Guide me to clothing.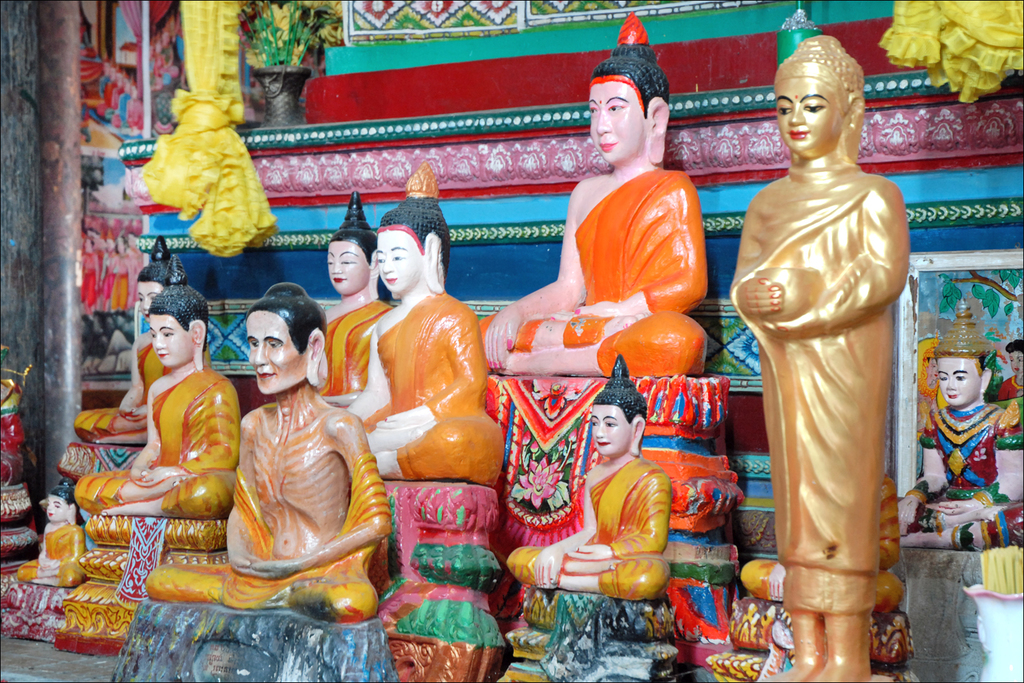
Guidance: (x1=76, y1=346, x2=171, y2=442).
